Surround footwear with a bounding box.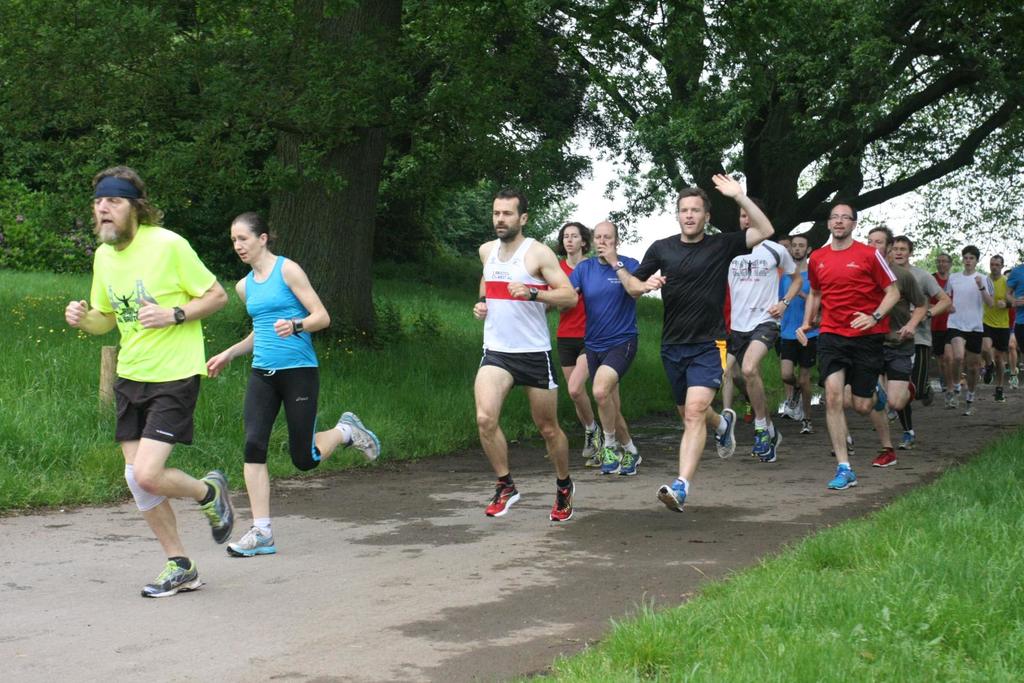
locate(775, 399, 797, 420).
